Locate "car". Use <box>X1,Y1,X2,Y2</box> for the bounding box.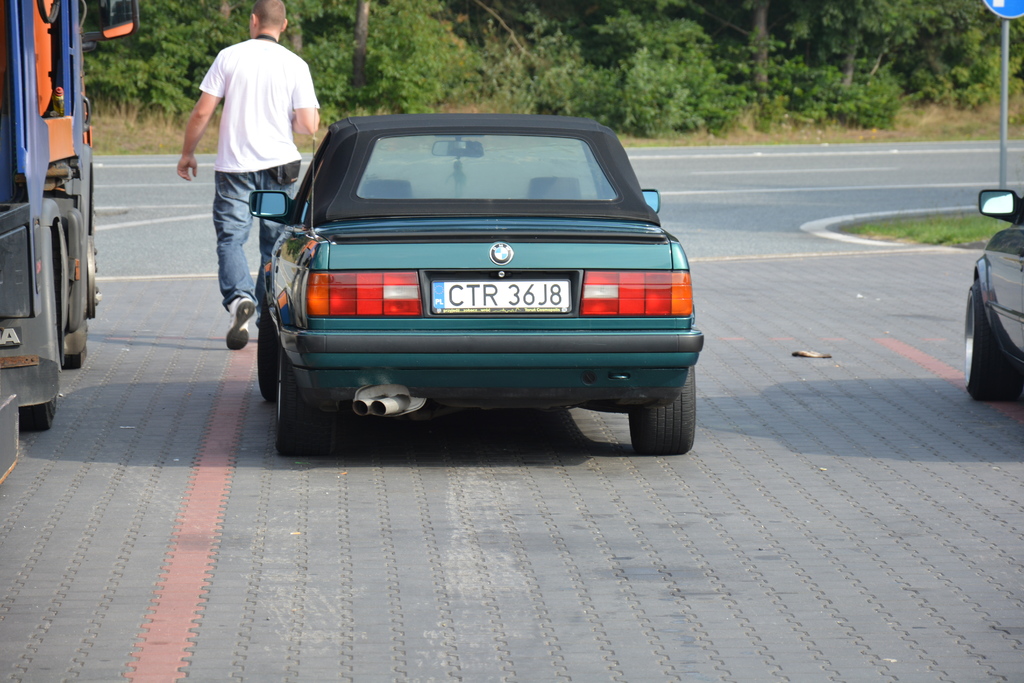
<box>246,111,703,459</box>.
